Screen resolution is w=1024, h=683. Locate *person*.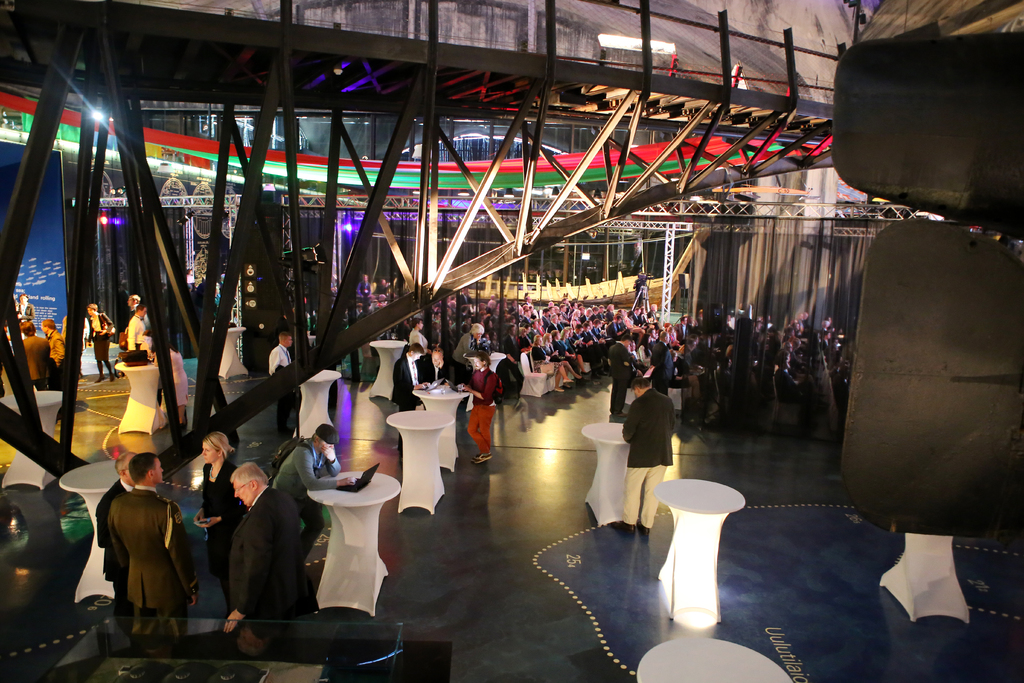
box=[621, 370, 680, 534].
